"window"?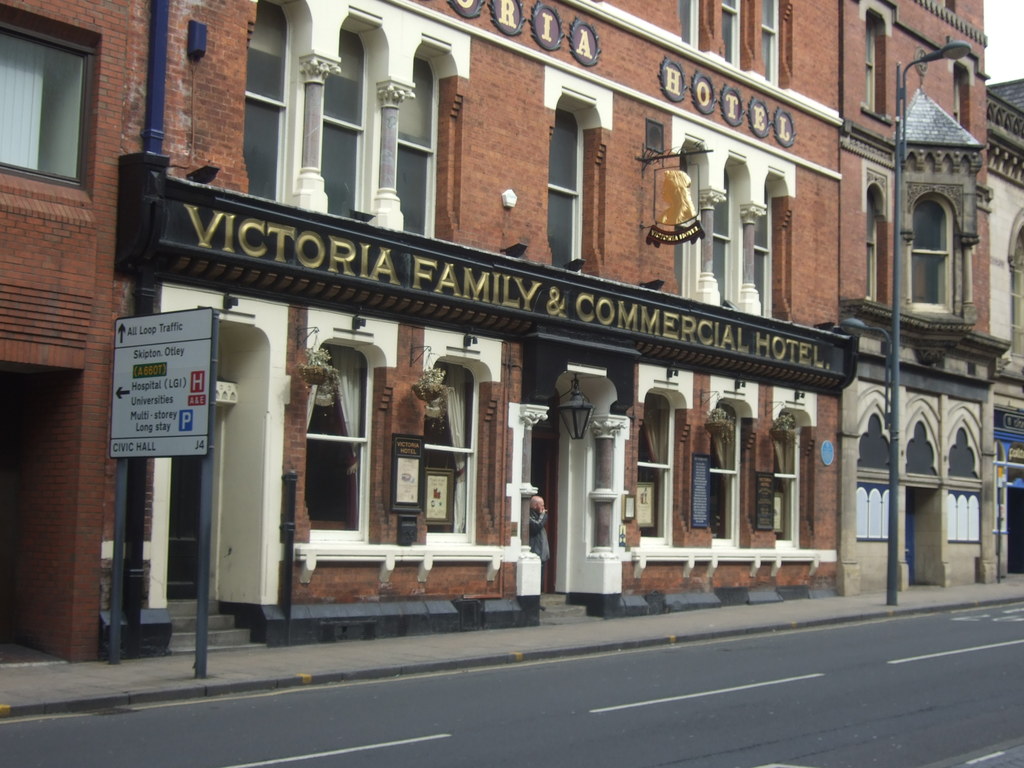
pyautogui.locateOnScreen(3, 25, 77, 177)
